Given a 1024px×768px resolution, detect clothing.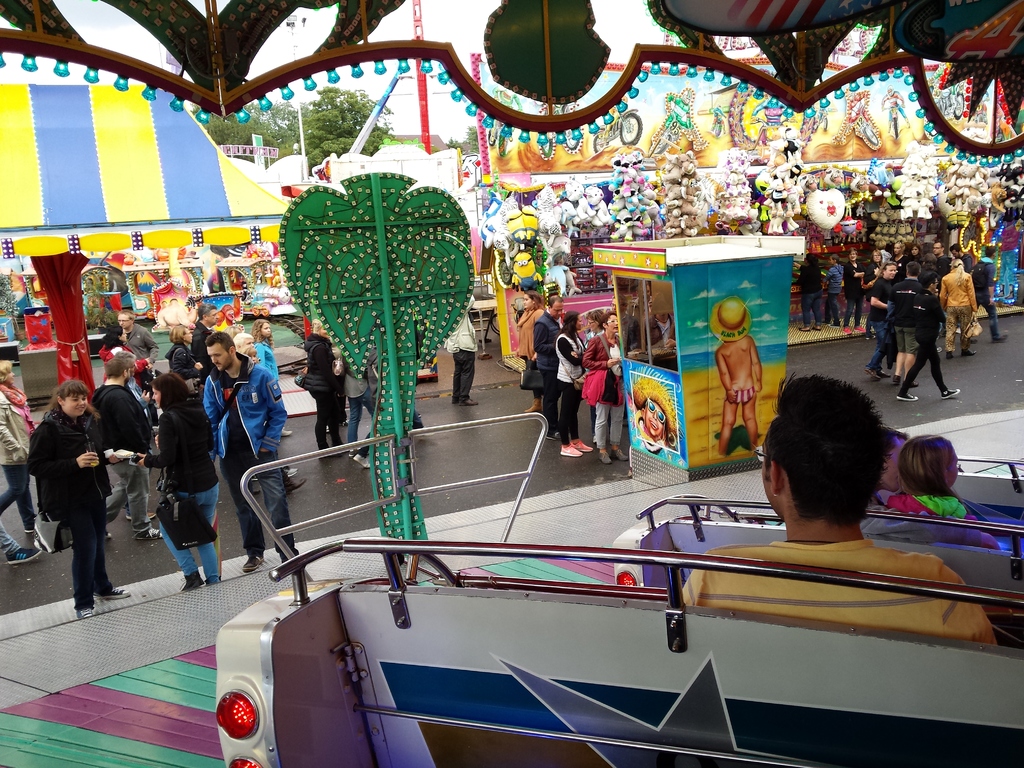
{"x1": 862, "y1": 261, "x2": 881, "y2": 302}.
